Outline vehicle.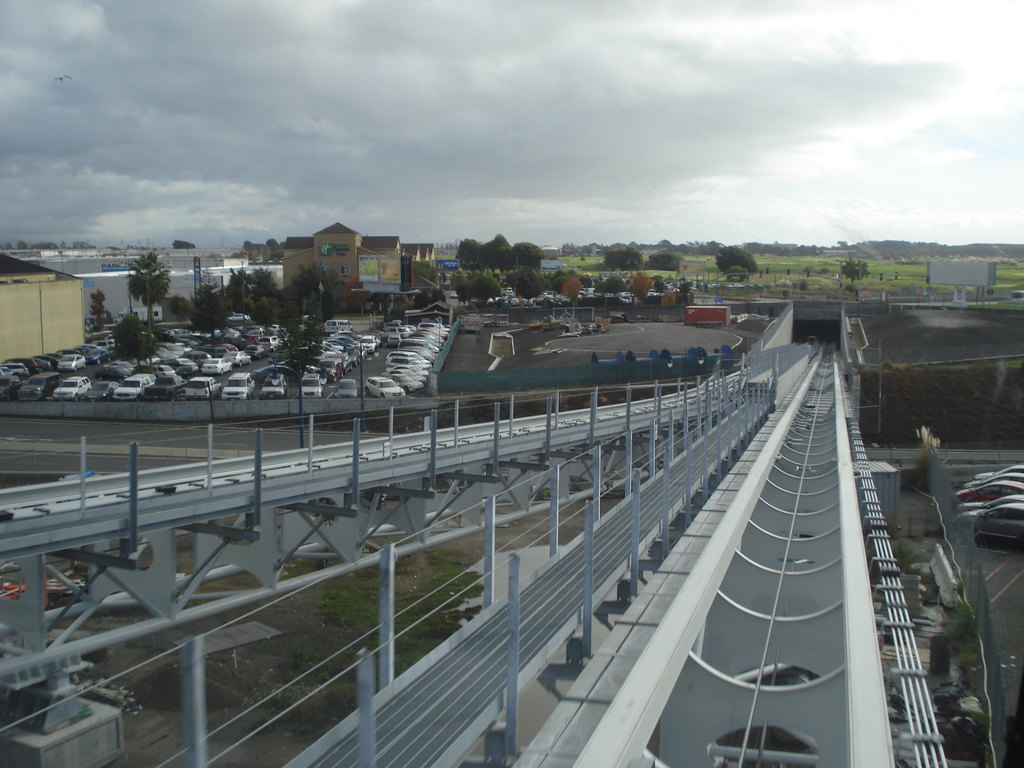
Outline: (left=293, top=372, right=324, bottom=399).
